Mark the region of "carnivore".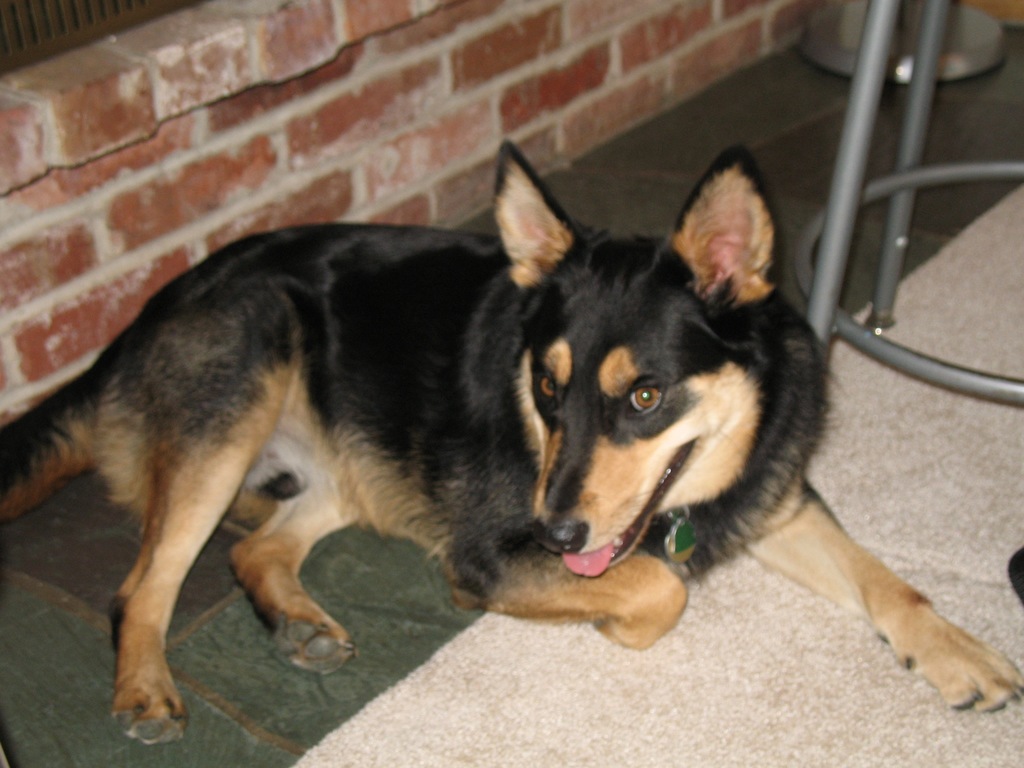
Region: (9, 136, 1023, 762).
